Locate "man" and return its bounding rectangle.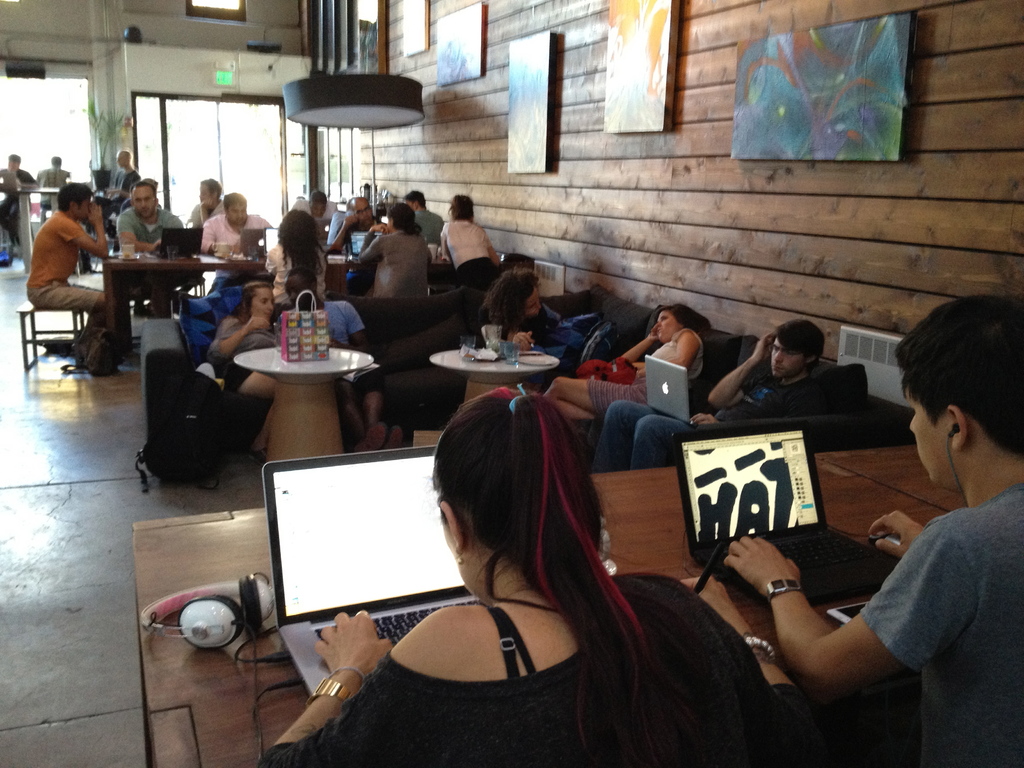
box=[0, 151, 35, 259].
